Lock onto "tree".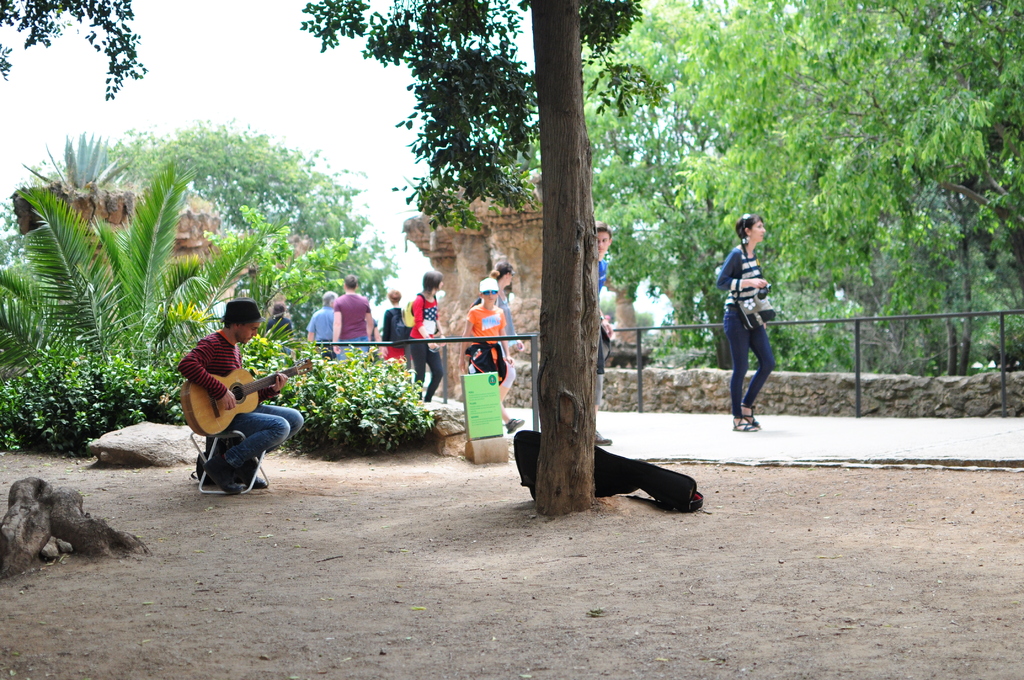
Locked: box=[0, 0, 149, 101].
